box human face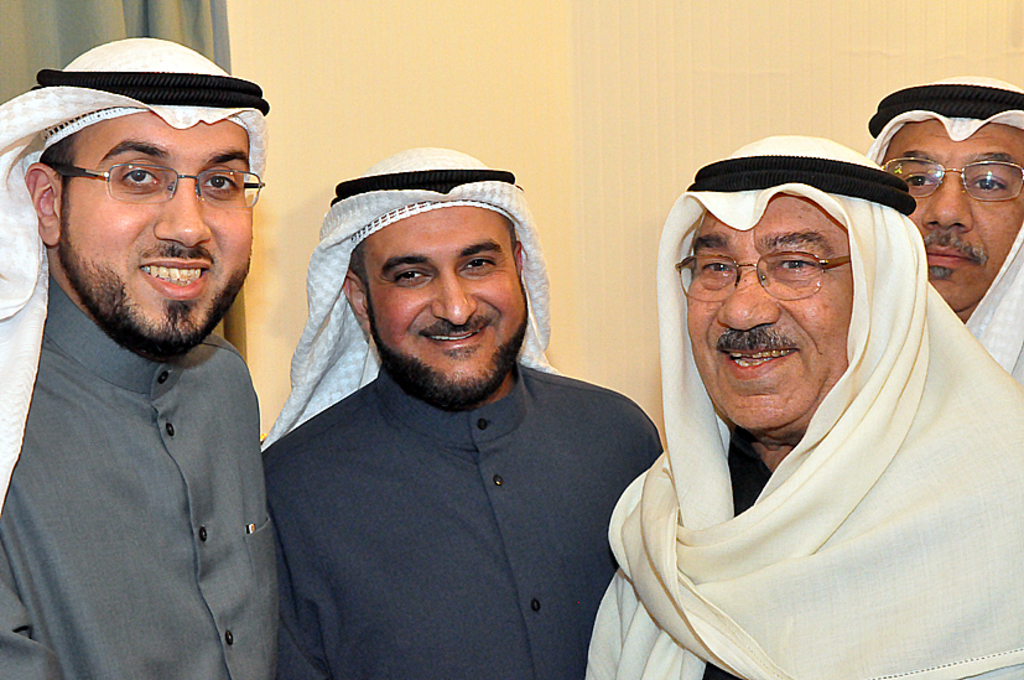
(left=884, top=121, right=1023, bottom=311)
